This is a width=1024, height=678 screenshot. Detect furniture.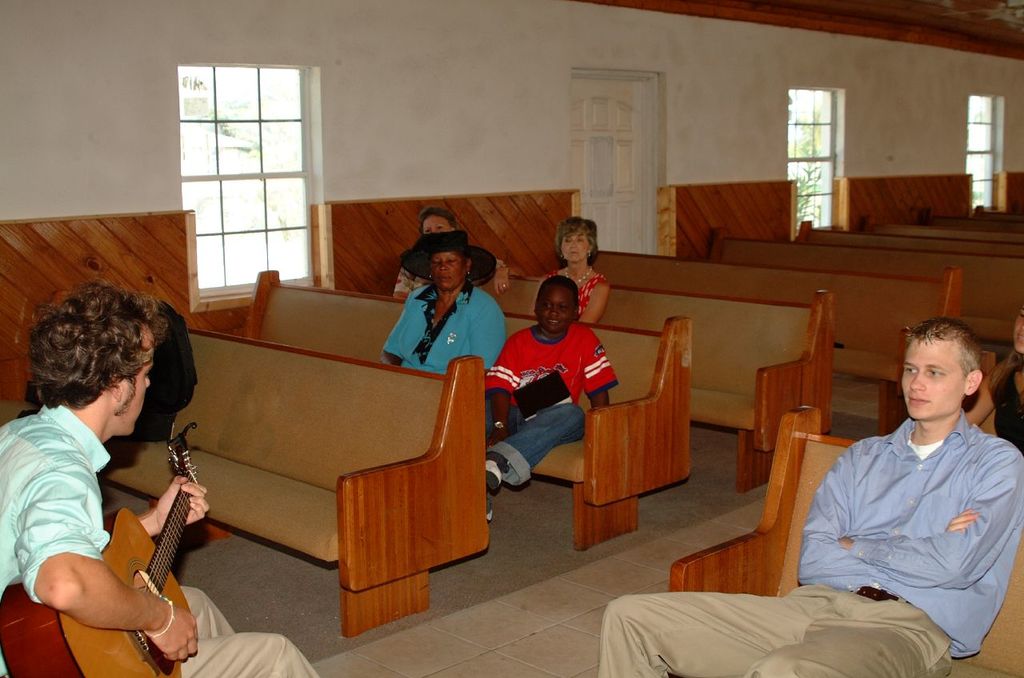
(left=92, top=326, right=488, bottom=641).
